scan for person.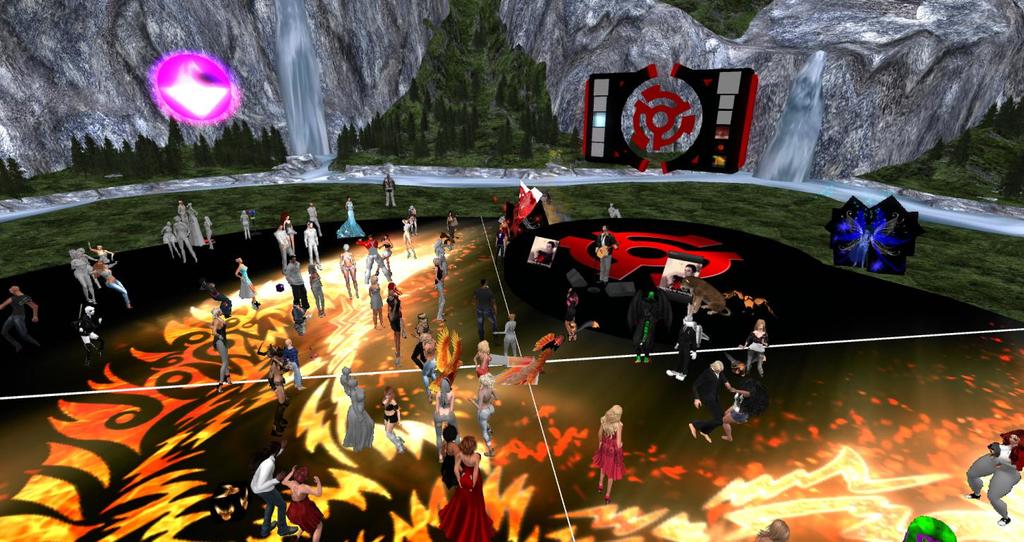
Scan result: {"x1": 964, "y1": 429, "x2": 1023, "y2": 519}.
